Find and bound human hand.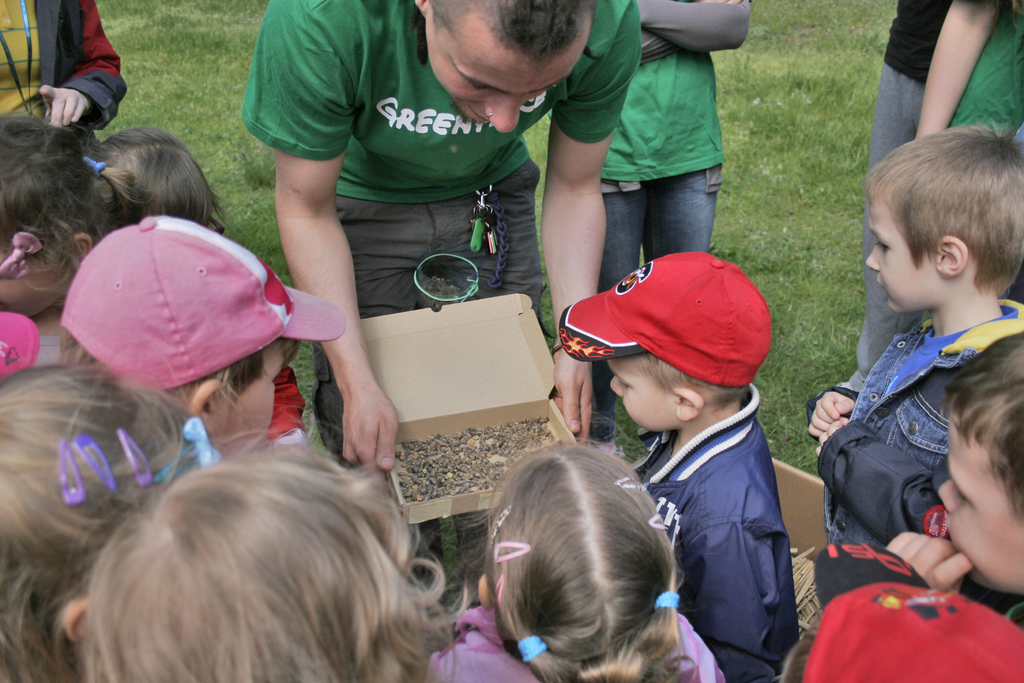
Bound: detection(804, 390, 852, 441).
